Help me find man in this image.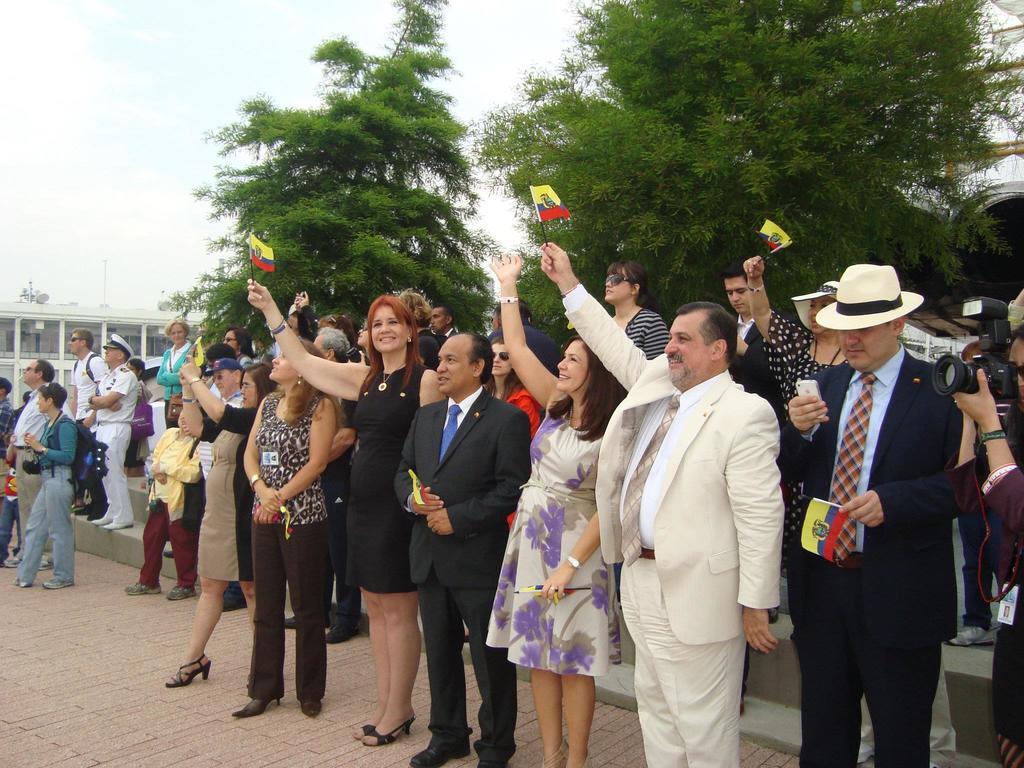
Found it: l=787, t=260, r=959, b=767.
